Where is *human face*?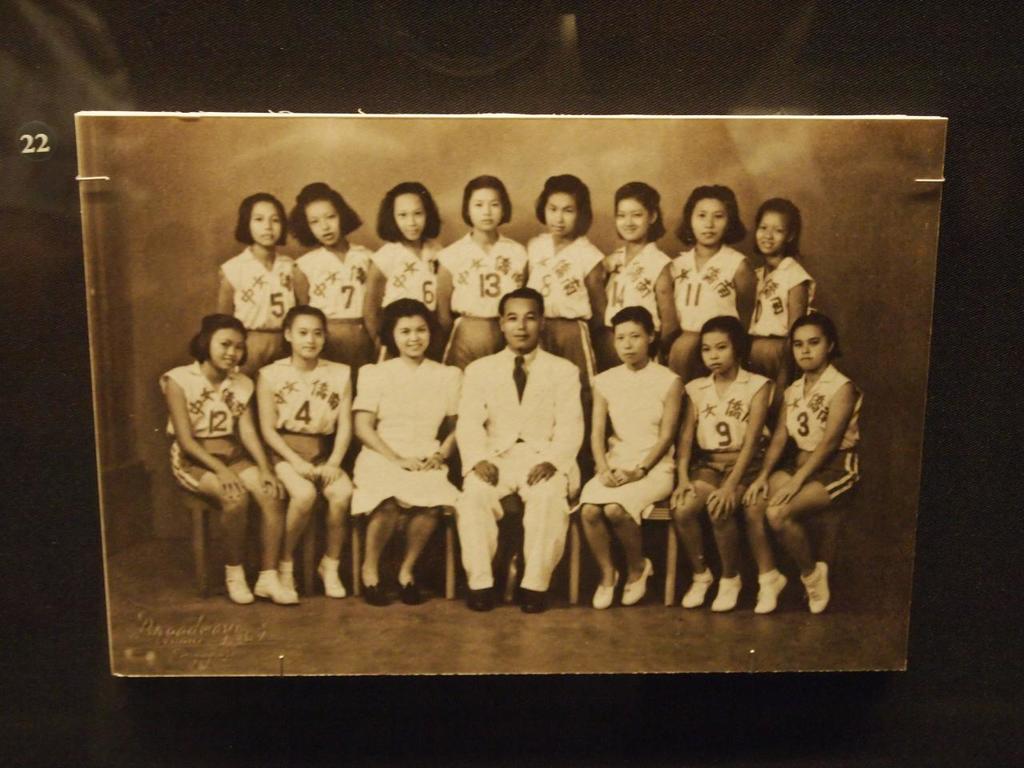
box=[757, 210, 790, 253].
